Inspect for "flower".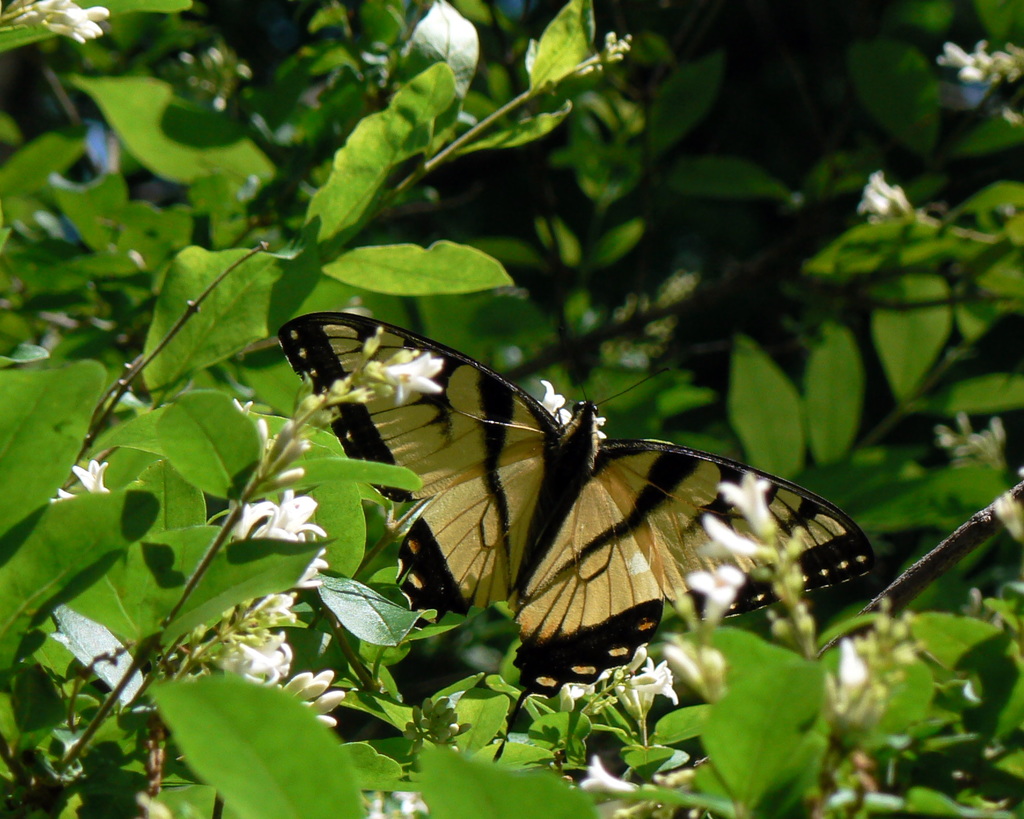
Inspection: detection(634, 658, 679, 705).
